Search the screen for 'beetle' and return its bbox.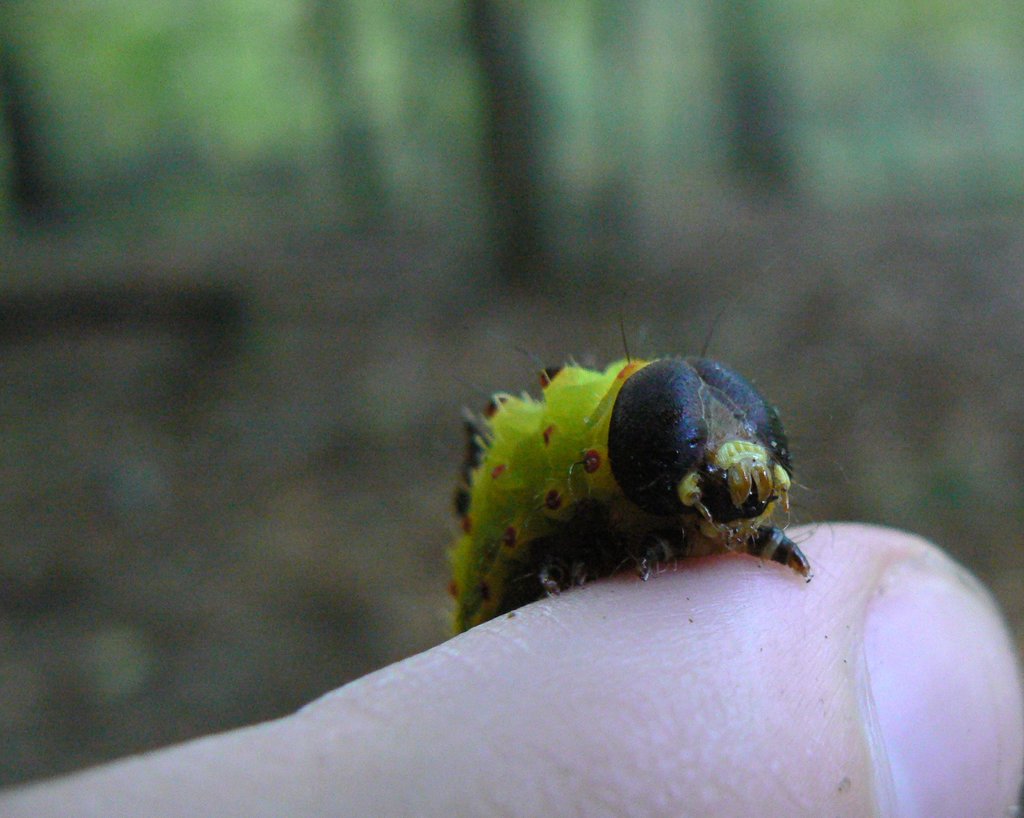
Found: [left=433, top=317, right=818, bottom=639].
